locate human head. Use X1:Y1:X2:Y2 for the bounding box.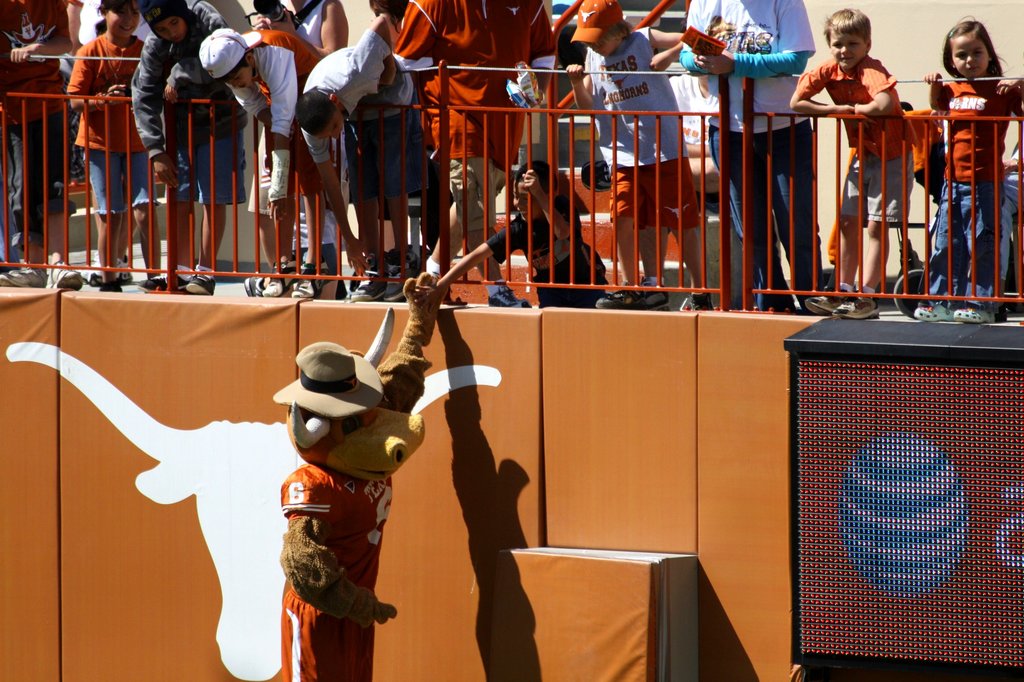
199:29:254:90.
